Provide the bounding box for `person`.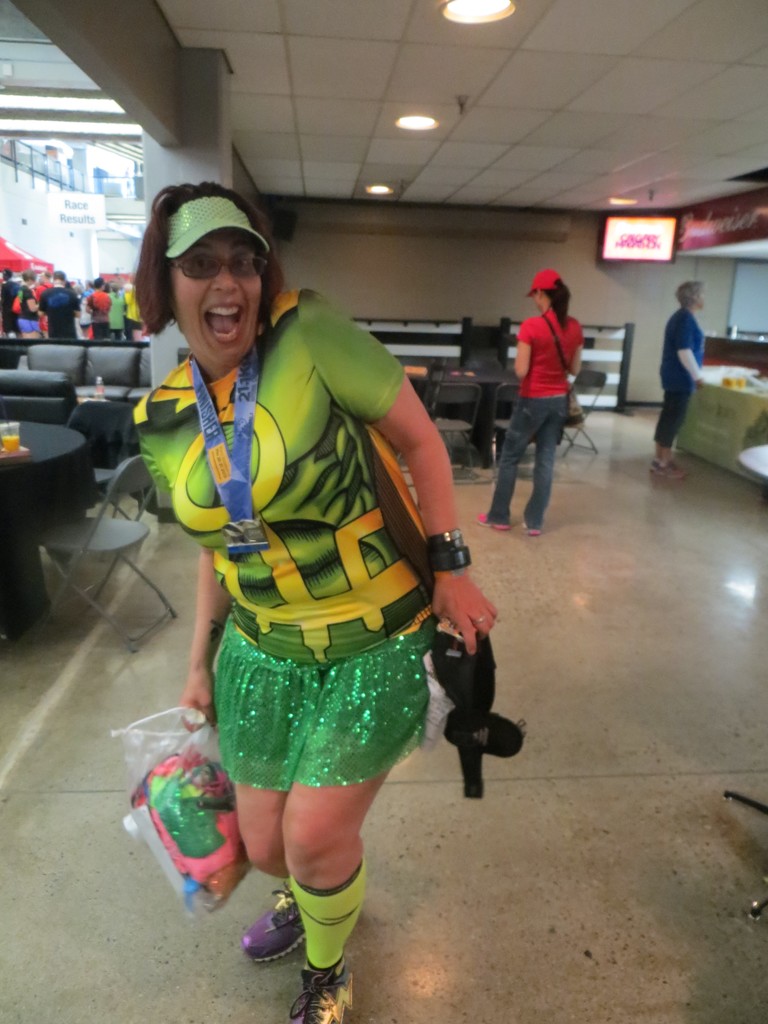
84, 276, 109, 348.
